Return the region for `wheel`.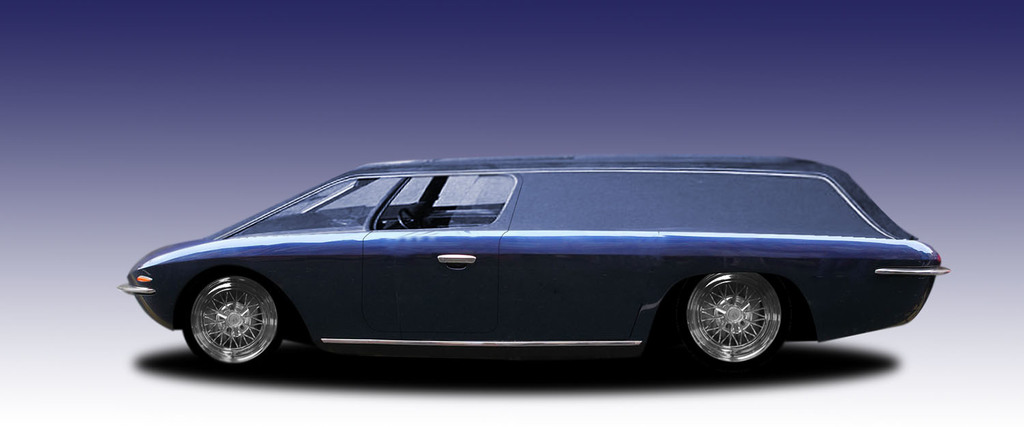
[left=184, top=271, right=278, bottom=350].
